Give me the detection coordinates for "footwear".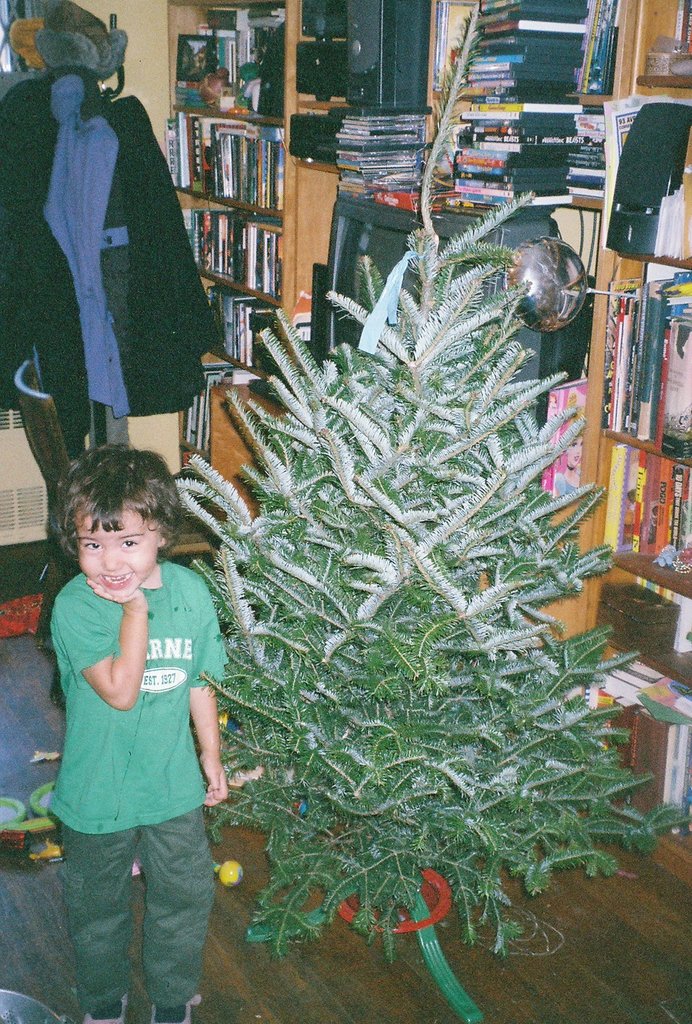
BBox(83, 995, 133, 1023).
